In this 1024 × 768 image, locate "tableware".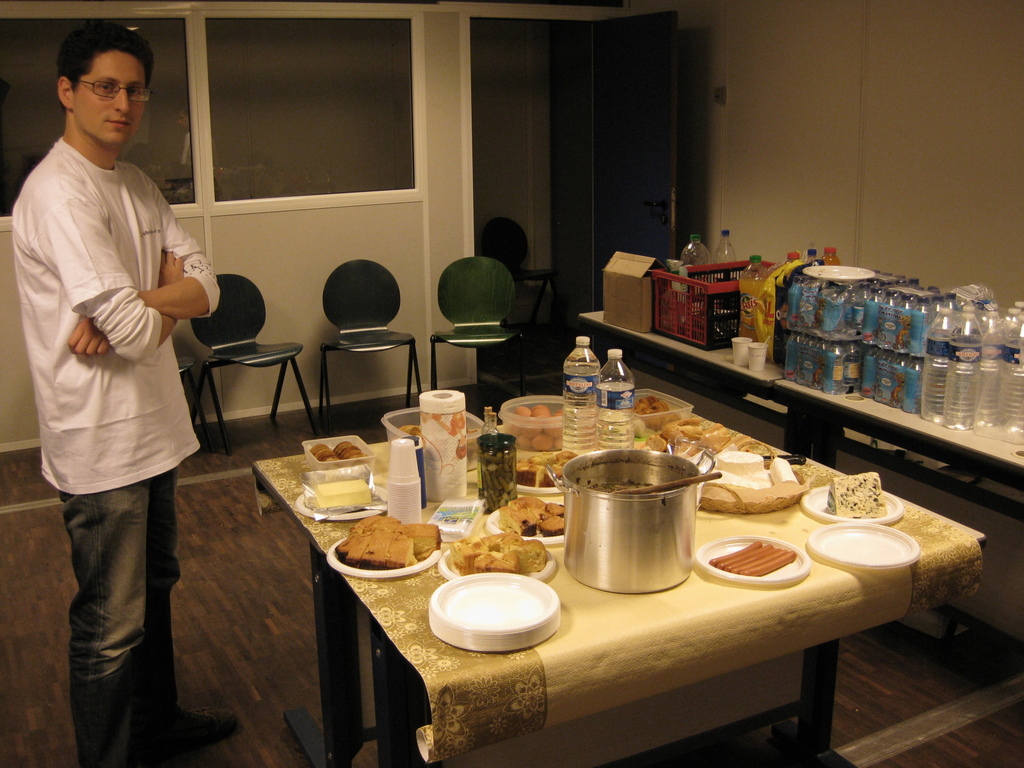
Bounding box: [543, 452, 718, 591].
